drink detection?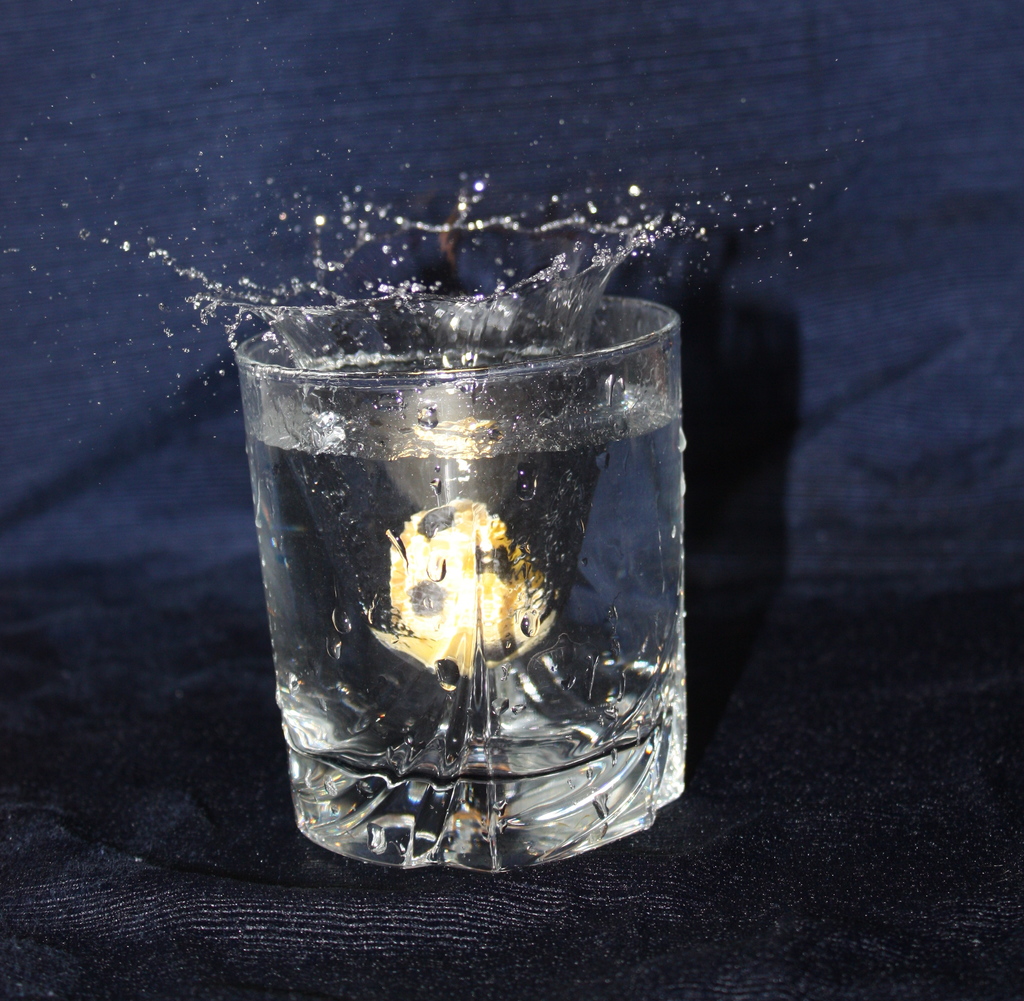
bbox=(232, 240, 691, 889)
